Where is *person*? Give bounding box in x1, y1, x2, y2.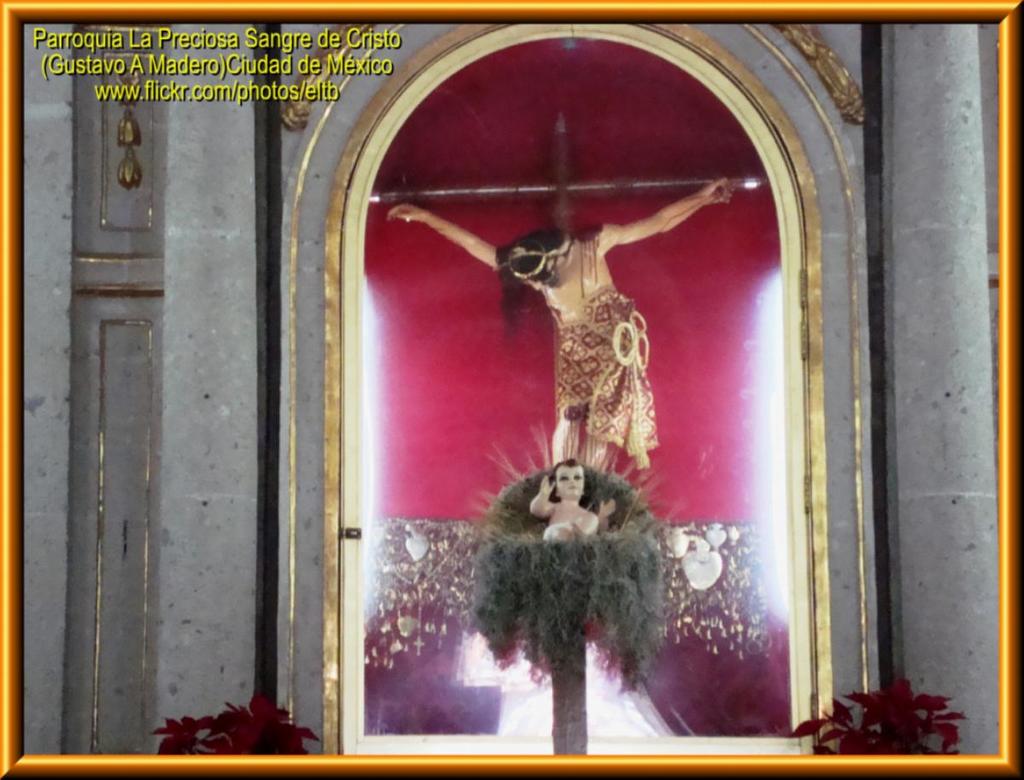
527, 455, 621, 546.
